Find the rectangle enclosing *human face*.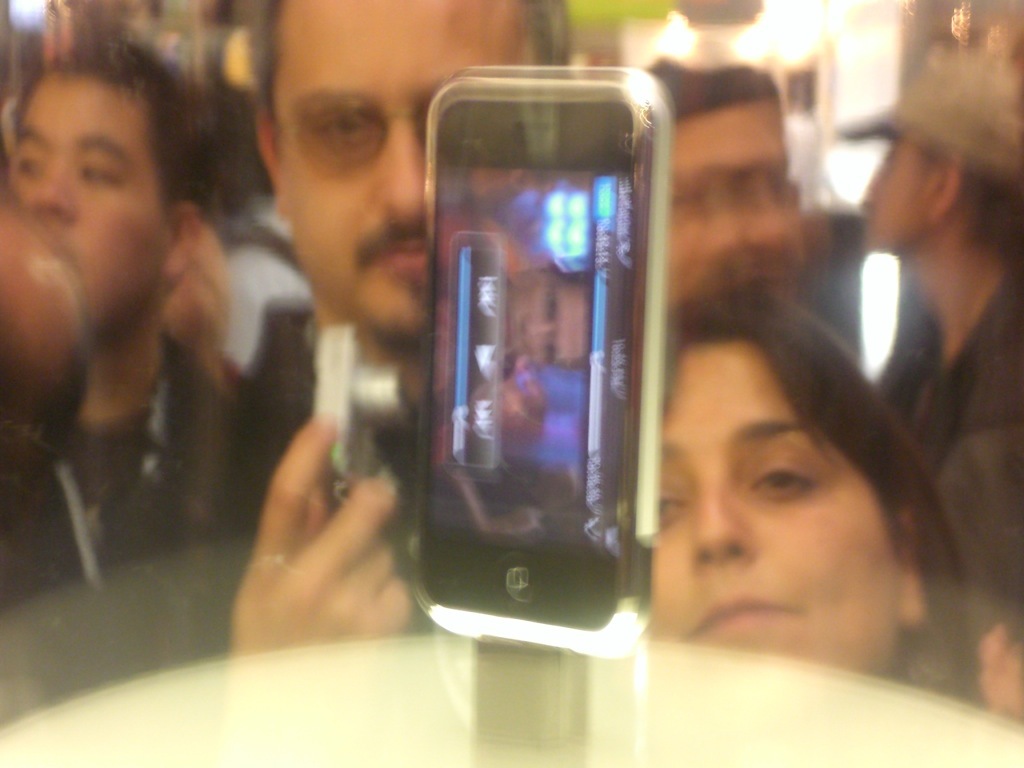
269/0/532/343.
